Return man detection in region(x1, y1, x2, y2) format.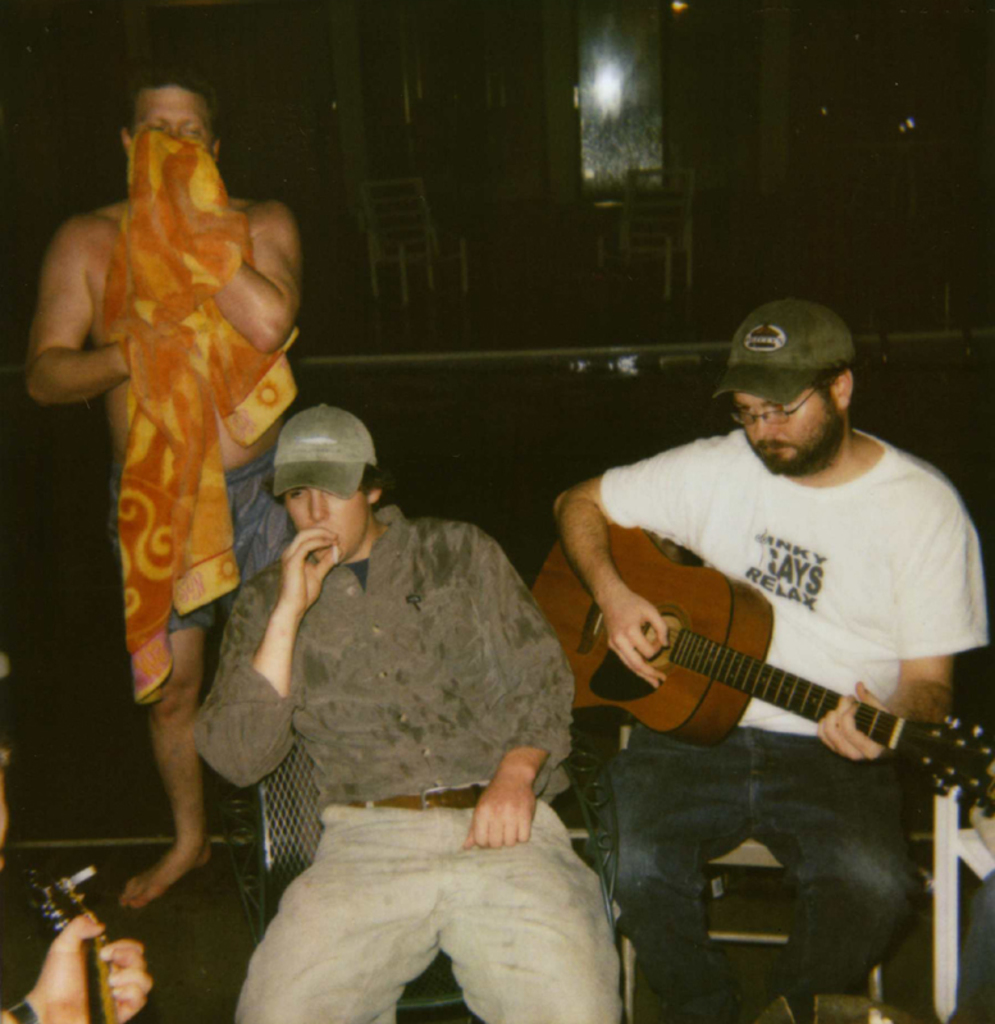
region(546, 276, 971, 909).
